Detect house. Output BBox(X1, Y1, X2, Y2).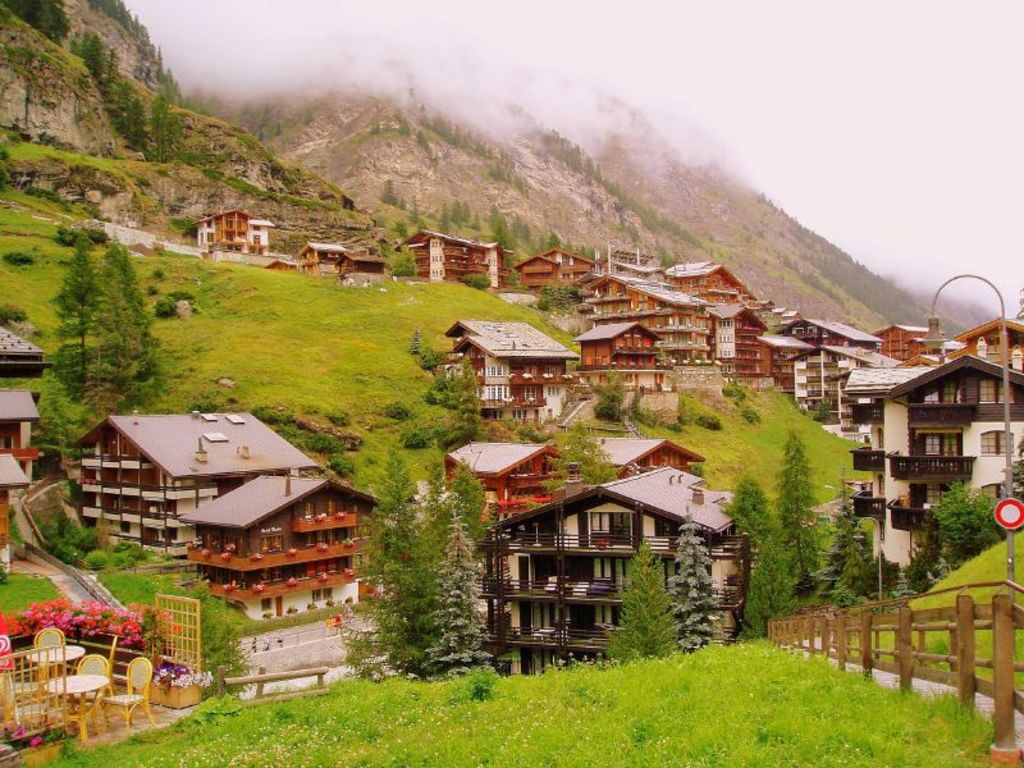
BBox(178, 475, 384, 625).
